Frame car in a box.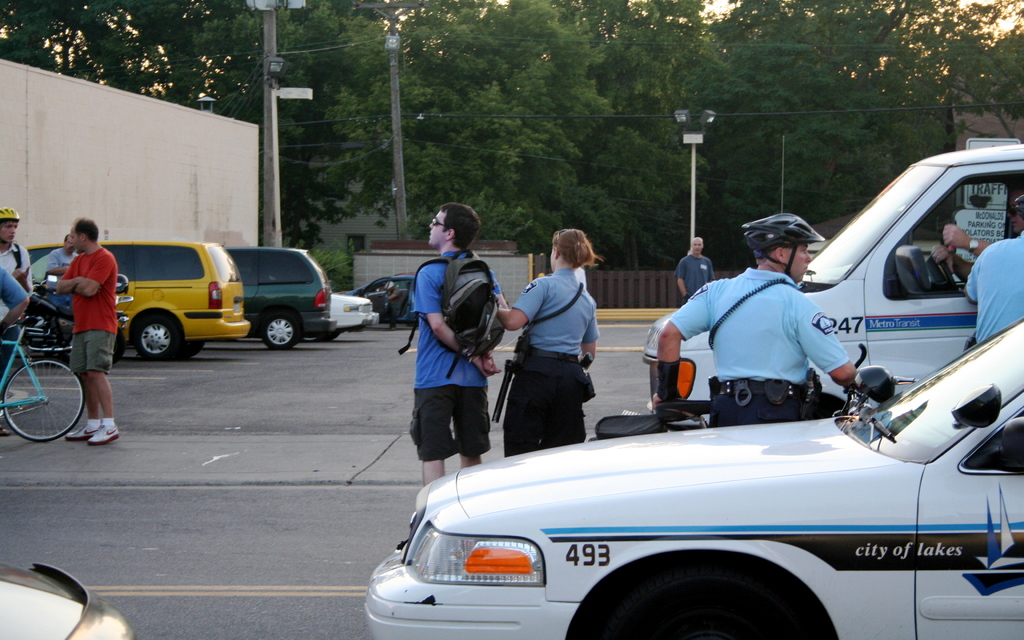
225 243 332 343.
